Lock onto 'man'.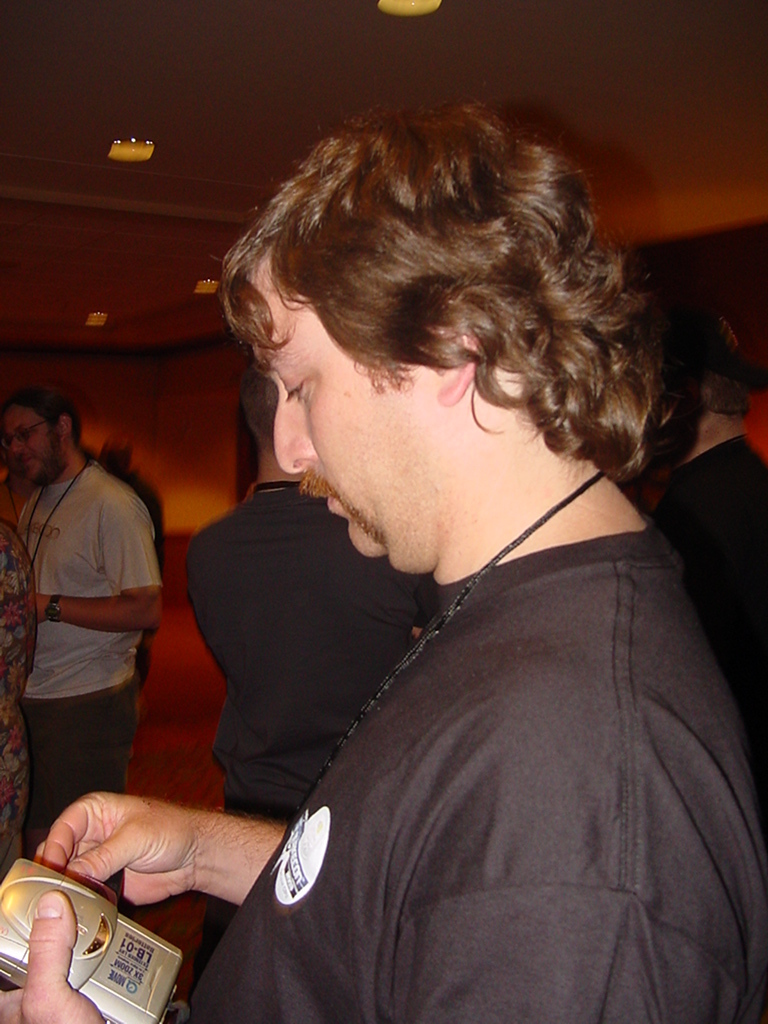
Locked: 0/98/767/1023.
